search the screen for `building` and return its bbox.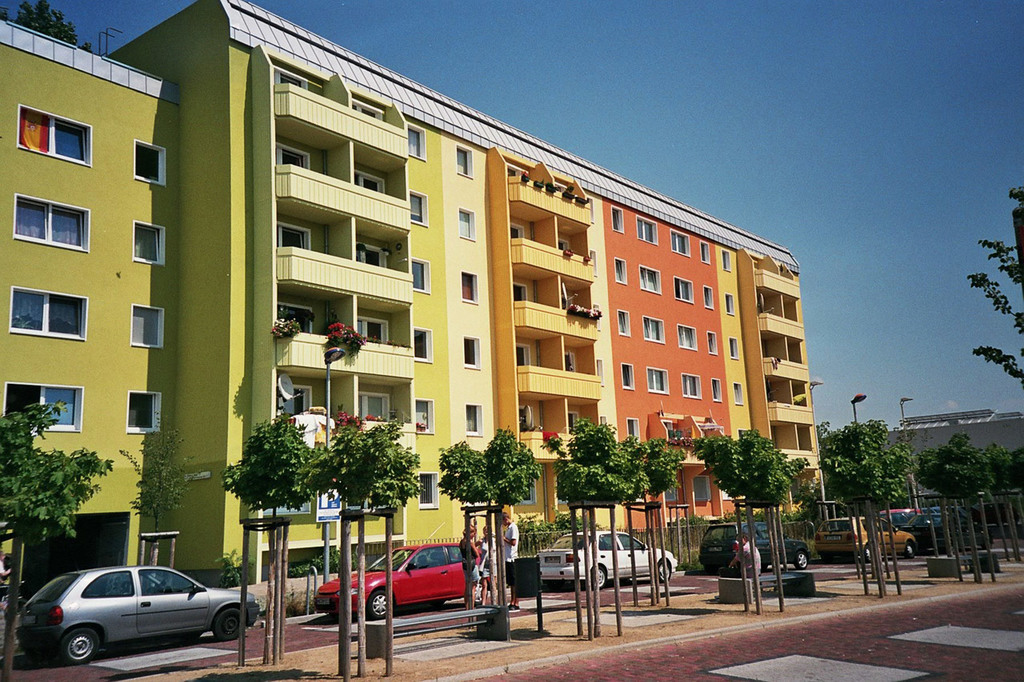
Found: bbox=(0, 0, 833, 597).
